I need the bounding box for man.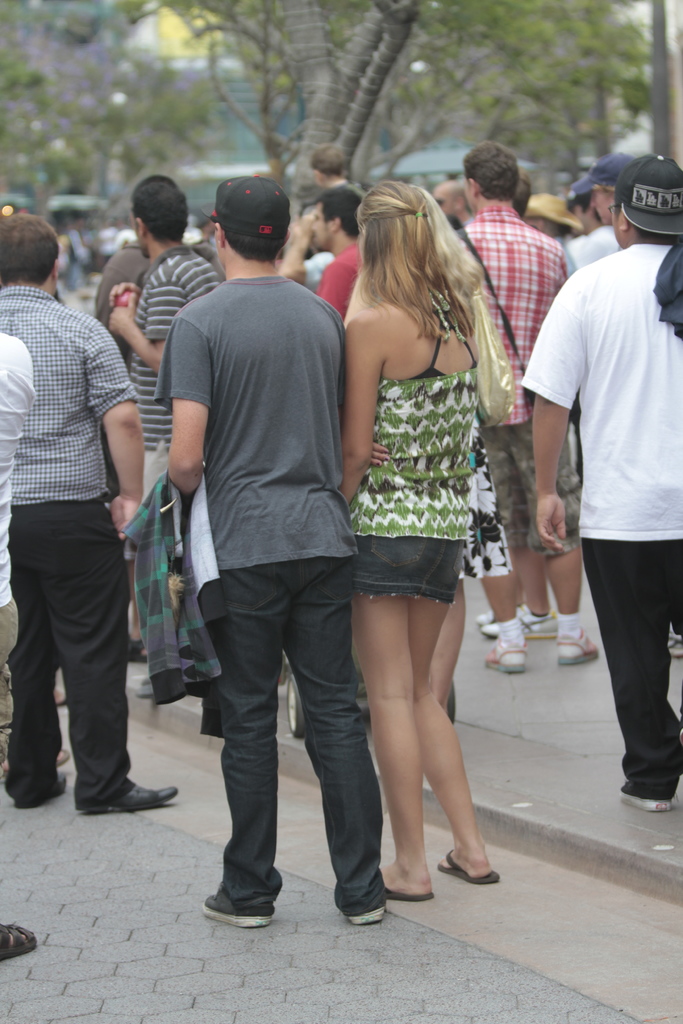
Here it is: x1=422, y1=176, x2=475, y2=227.
